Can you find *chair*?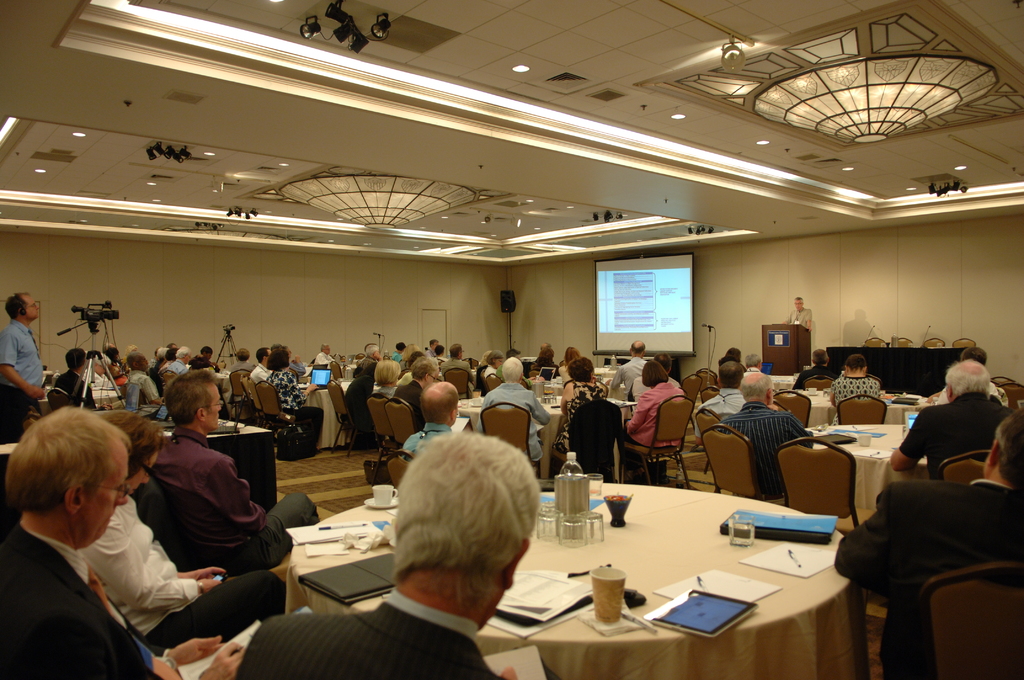
Yes, bounding box: 1000,382,1023,416.
